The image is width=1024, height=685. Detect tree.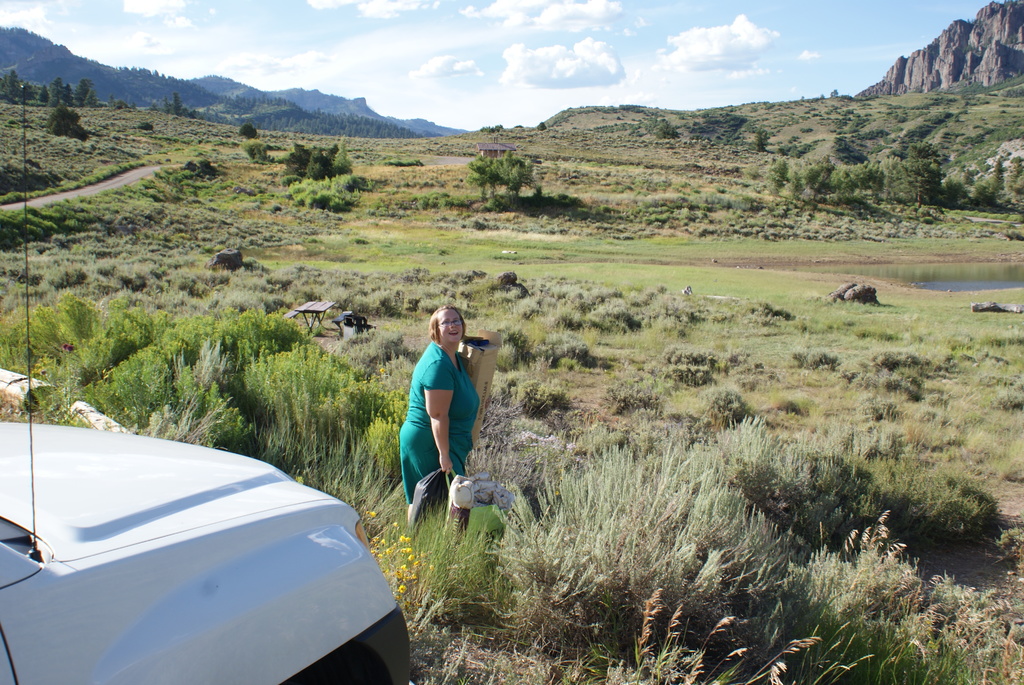
Detection: 54/71/61/105.
